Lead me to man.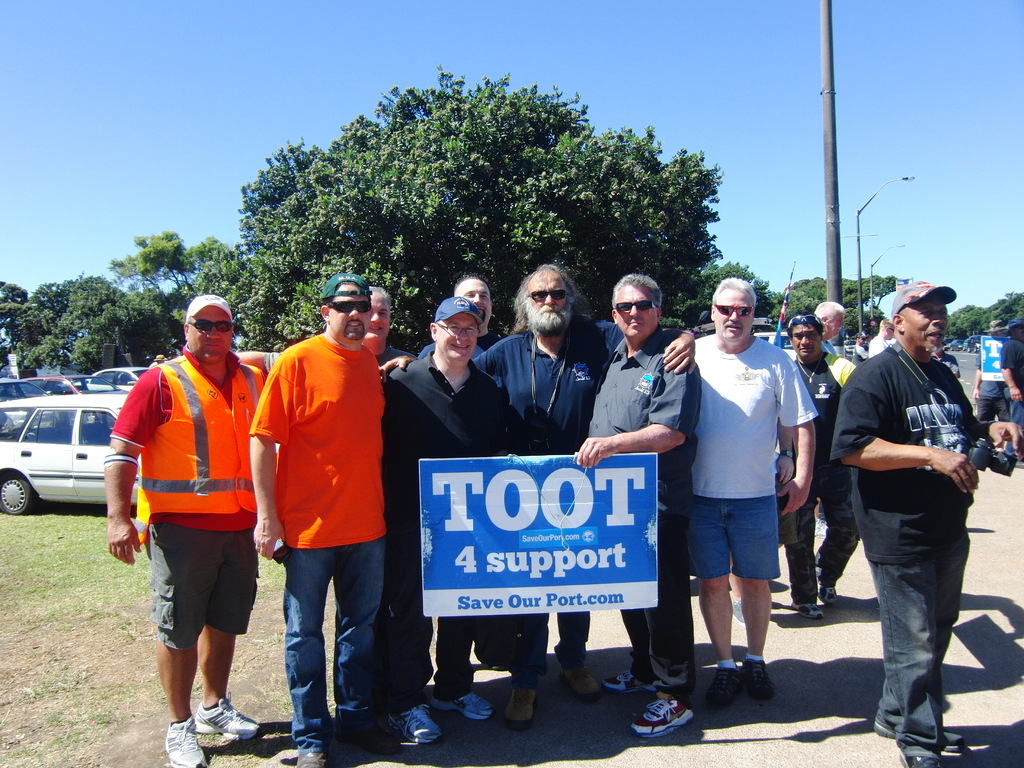
Lead to box=[970, 317, 1011, 424].
